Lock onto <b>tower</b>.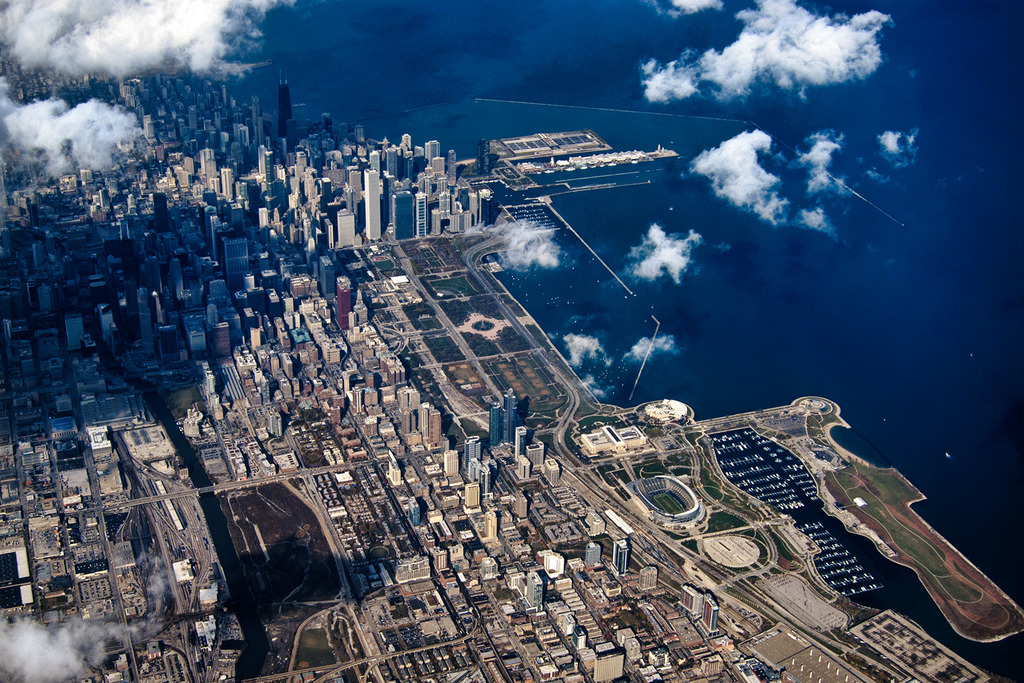
Locked: (left=447, top=150, right=455, bottom=182).
